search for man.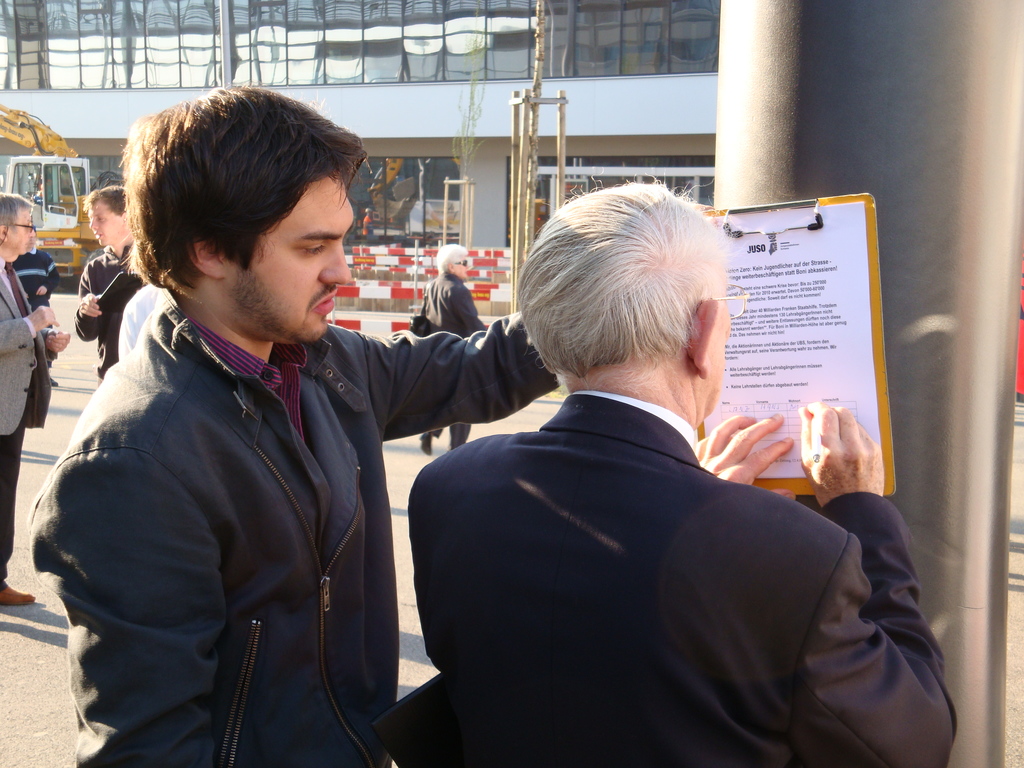
Found at locate(0, 184, 75, 594).
